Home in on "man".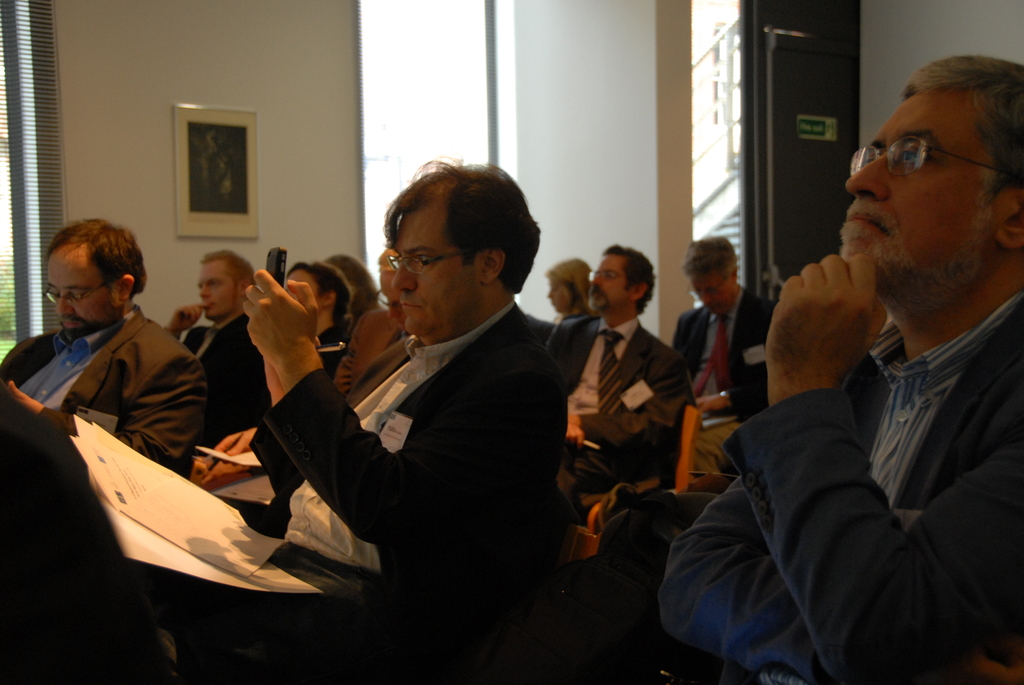
Homed in at Rect(0, 215, 212, 476).
